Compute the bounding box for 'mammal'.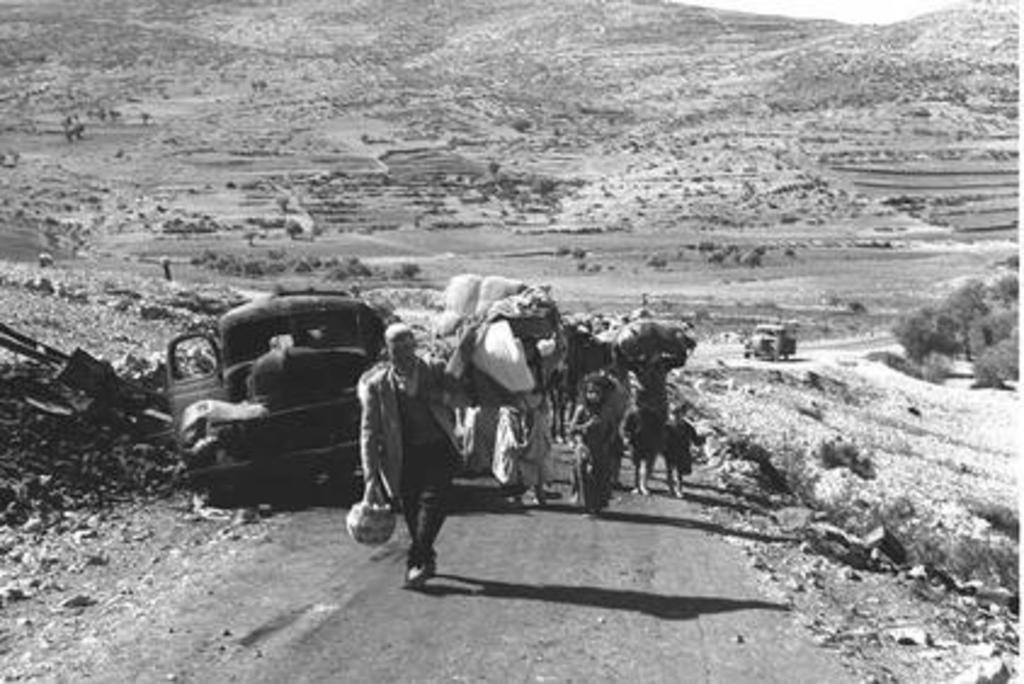
568:371:628:512.
